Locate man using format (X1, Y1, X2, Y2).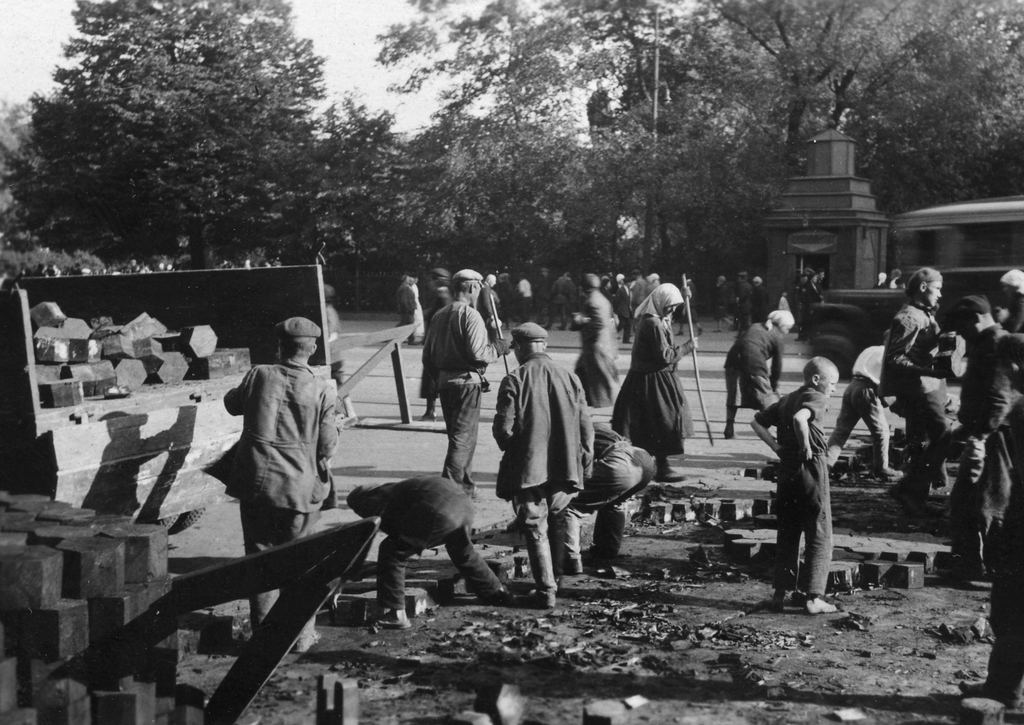
(884, 267, 952, 509).
